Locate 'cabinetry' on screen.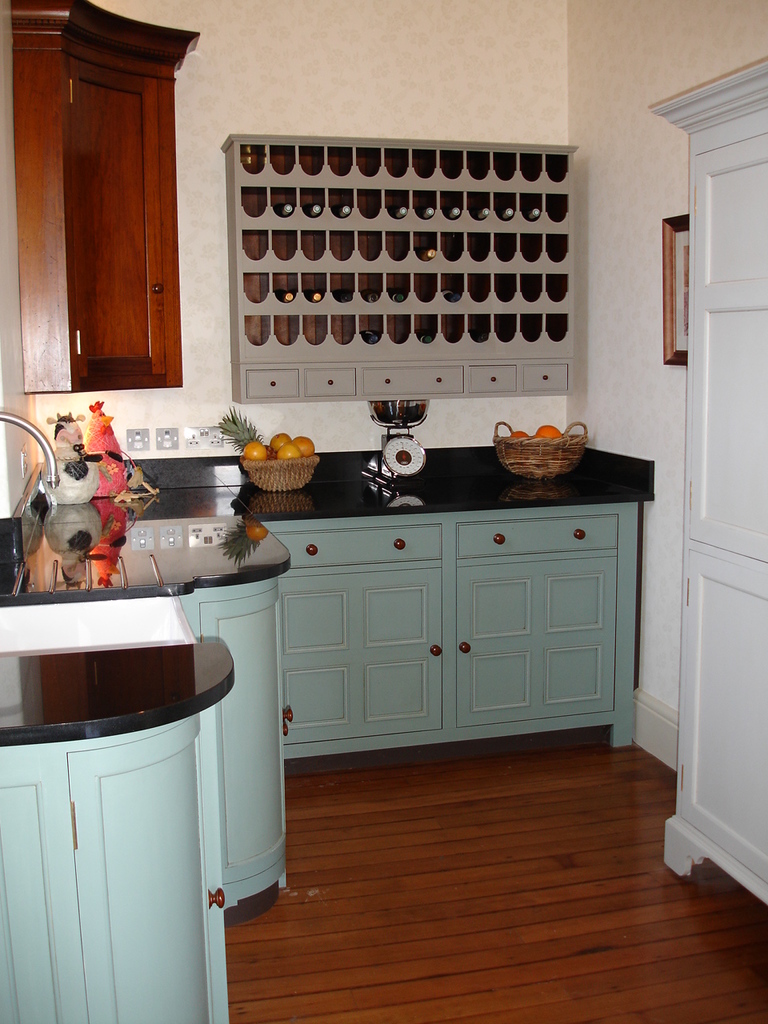
On screen at bbox=[194, 590, 286, 902].
